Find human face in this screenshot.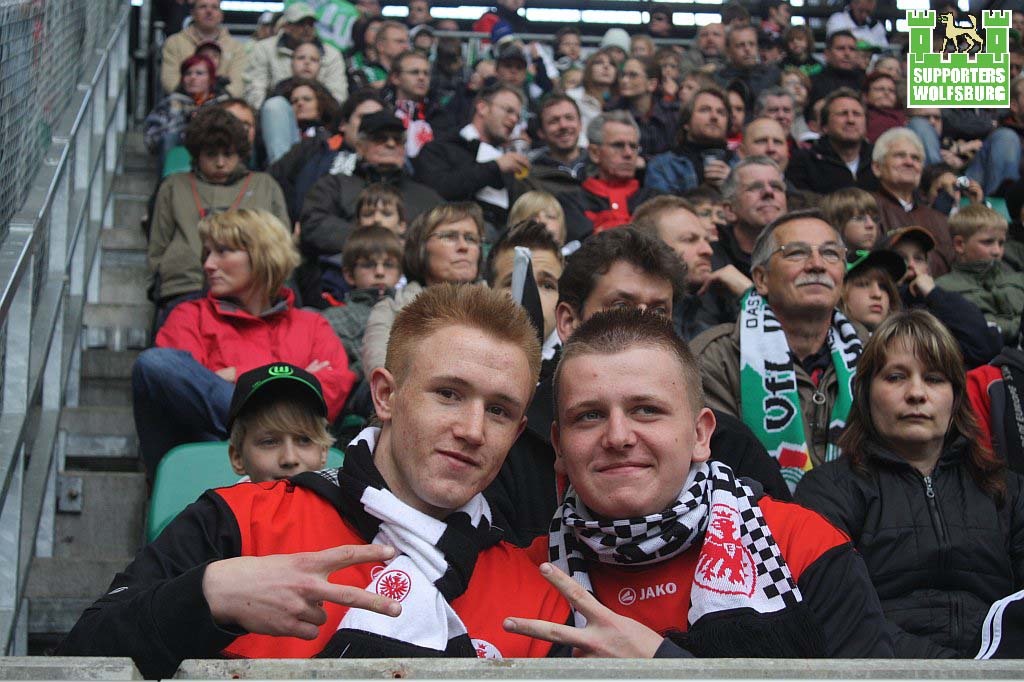
The bounding box for human face is <region>226, 101, 257, 145</region>.
